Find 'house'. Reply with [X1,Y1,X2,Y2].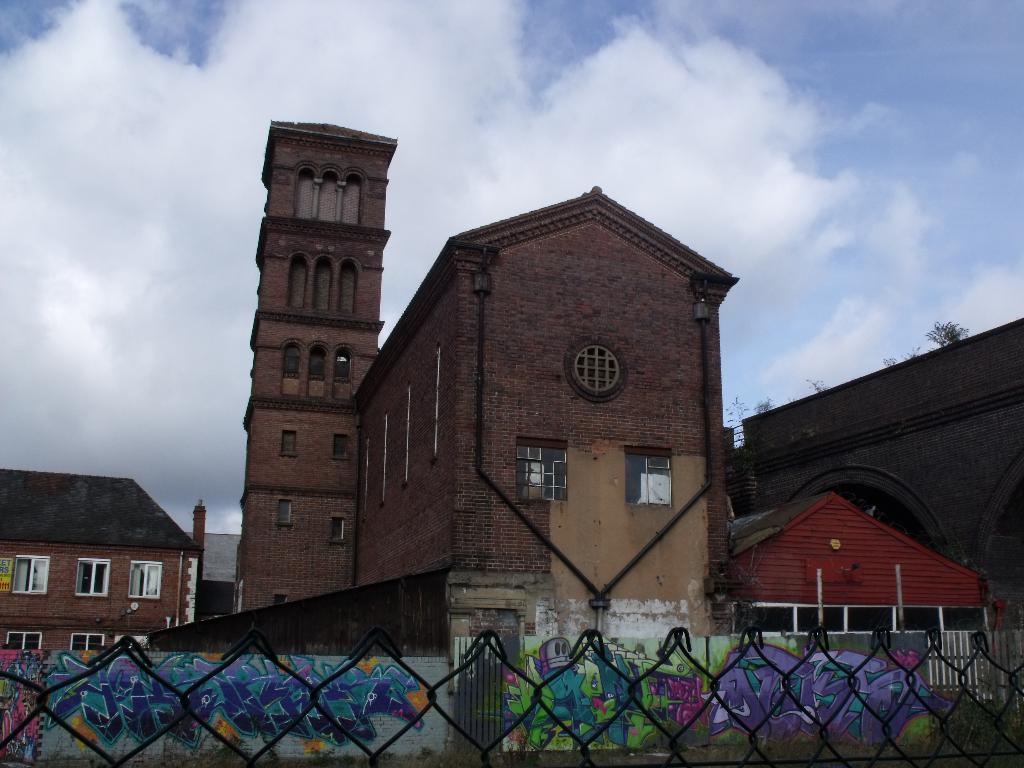
[736,487,994,647].
